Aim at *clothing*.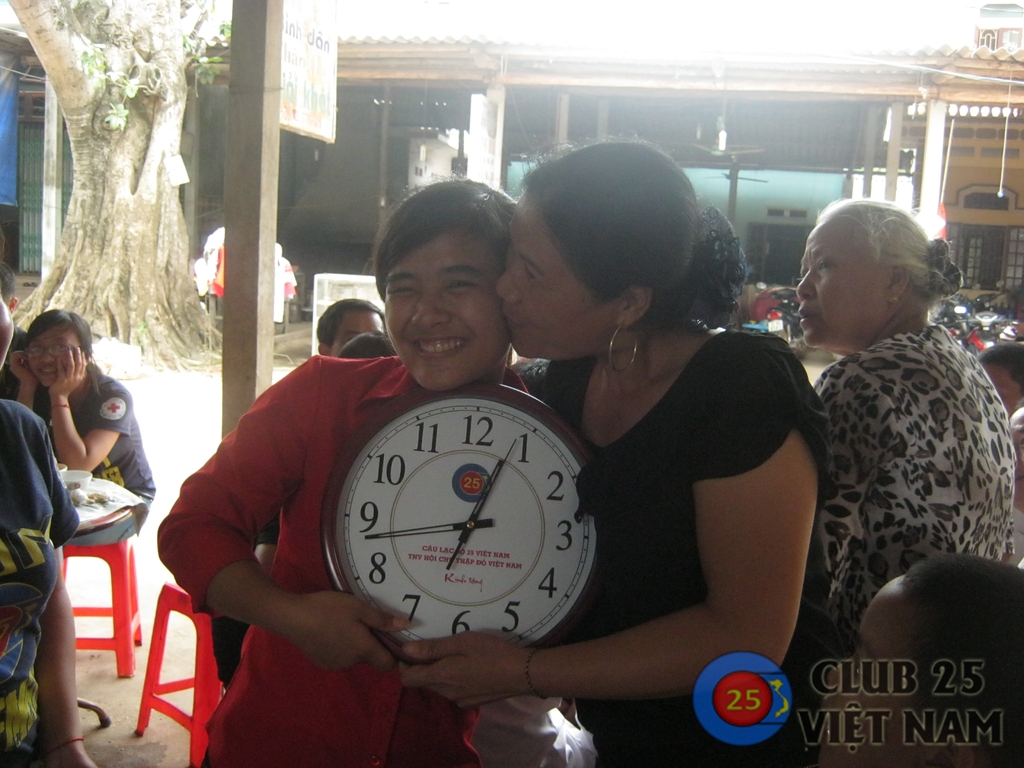
Aimed at 31 368 155 552.
